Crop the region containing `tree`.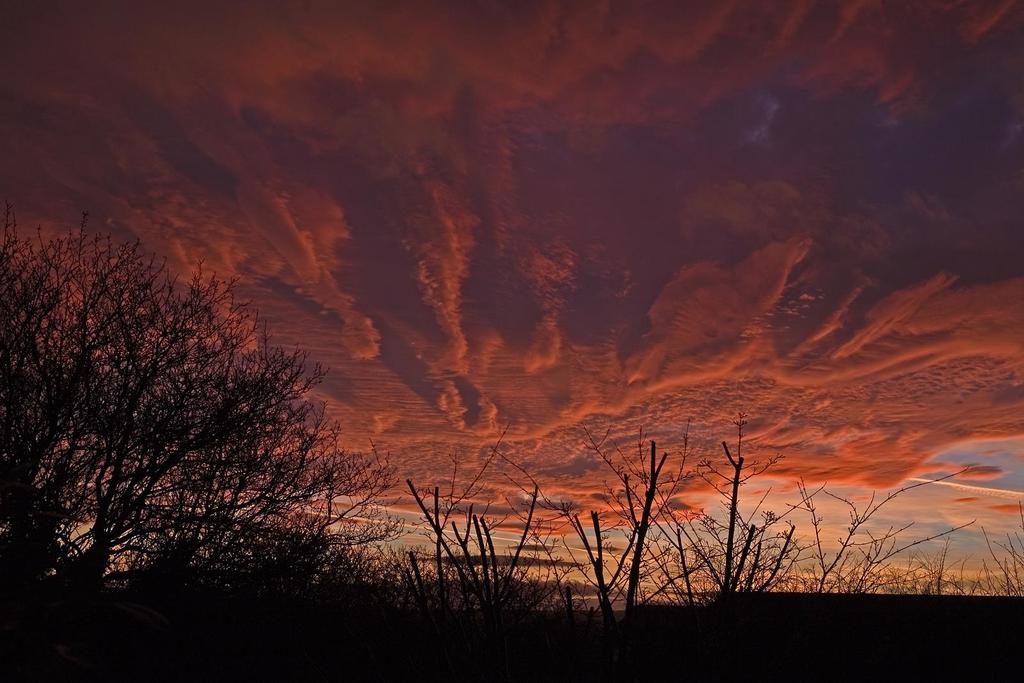
Crop region: crop(0, 214, 360, 586).
